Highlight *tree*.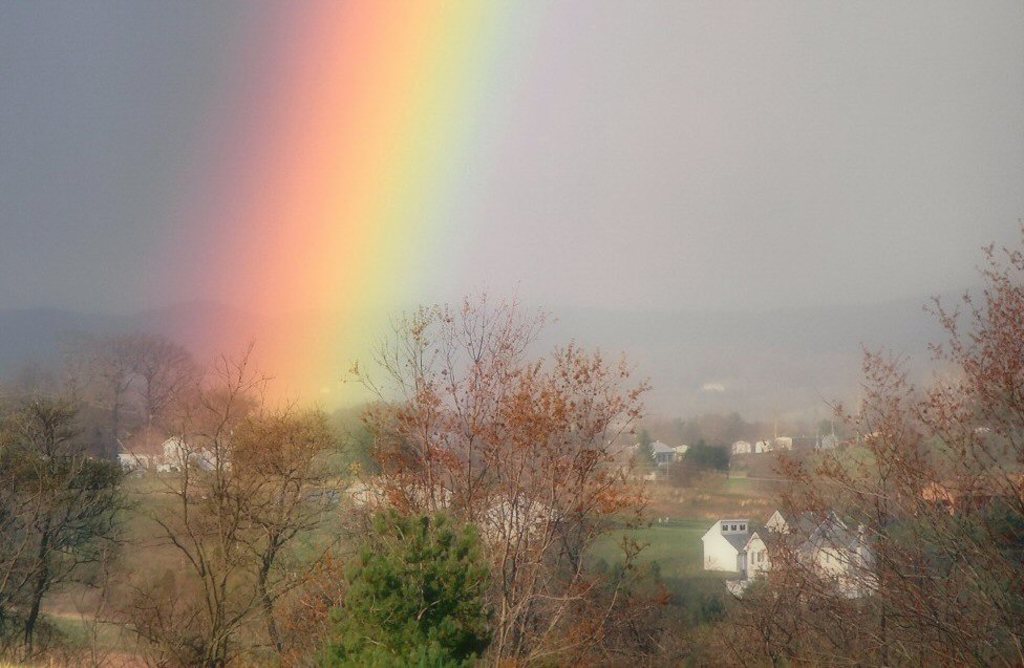
Highlighted region: box=[631, 429, 661, 481].
